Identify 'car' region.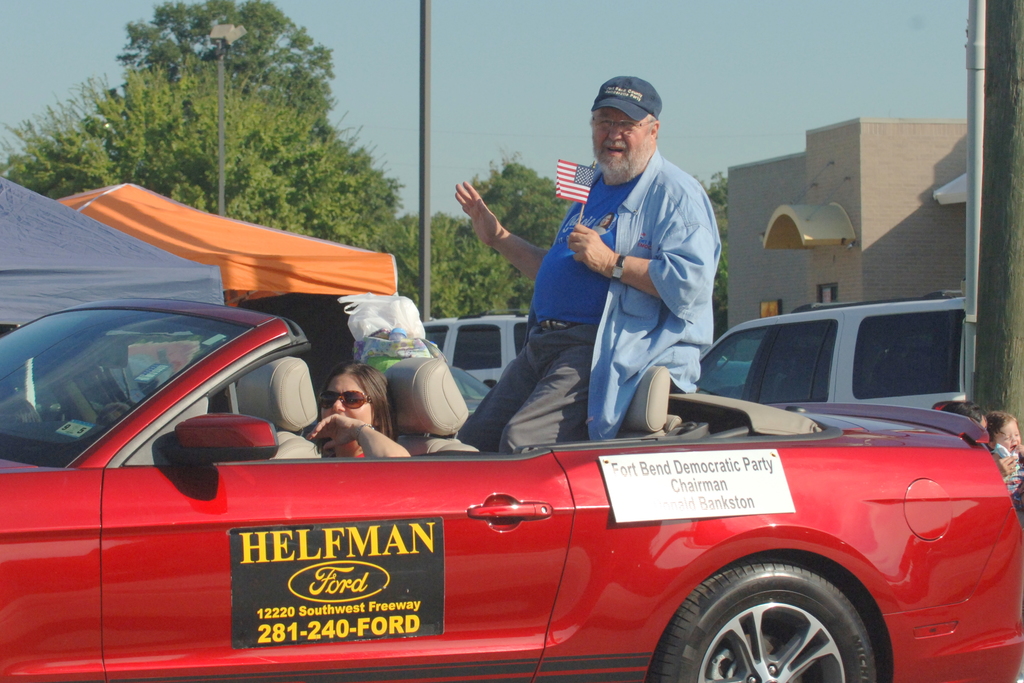
Region: (0,289,1021,682).
